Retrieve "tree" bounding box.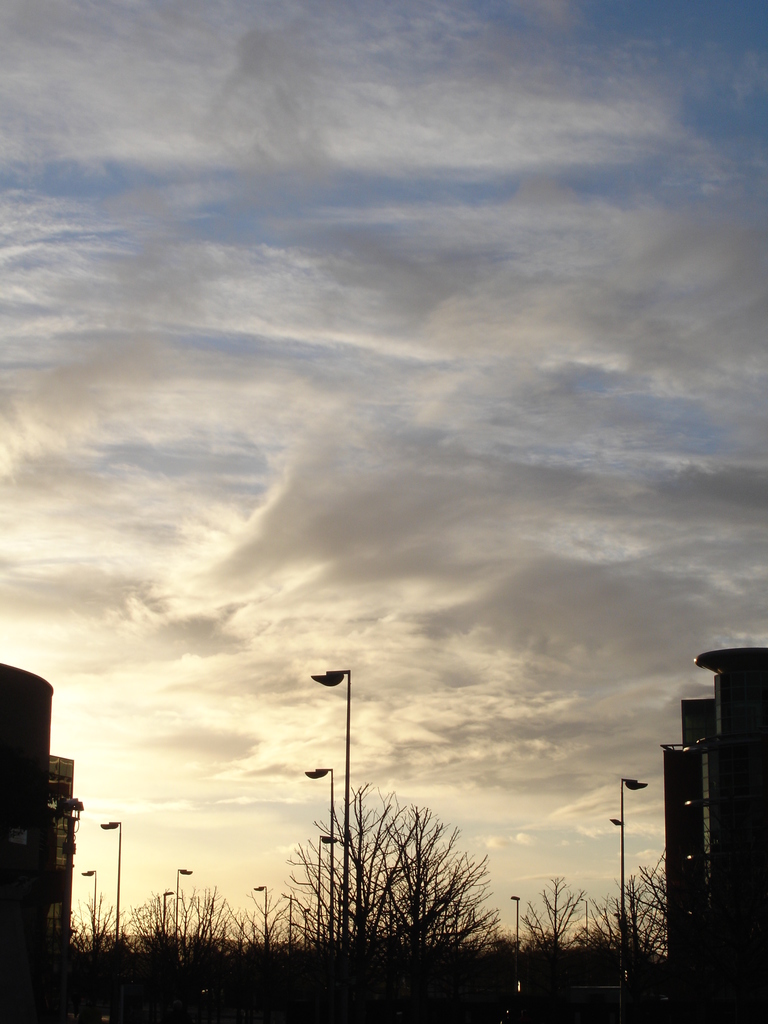
Bounding box: bbox=(516, 865, 584, 975).
